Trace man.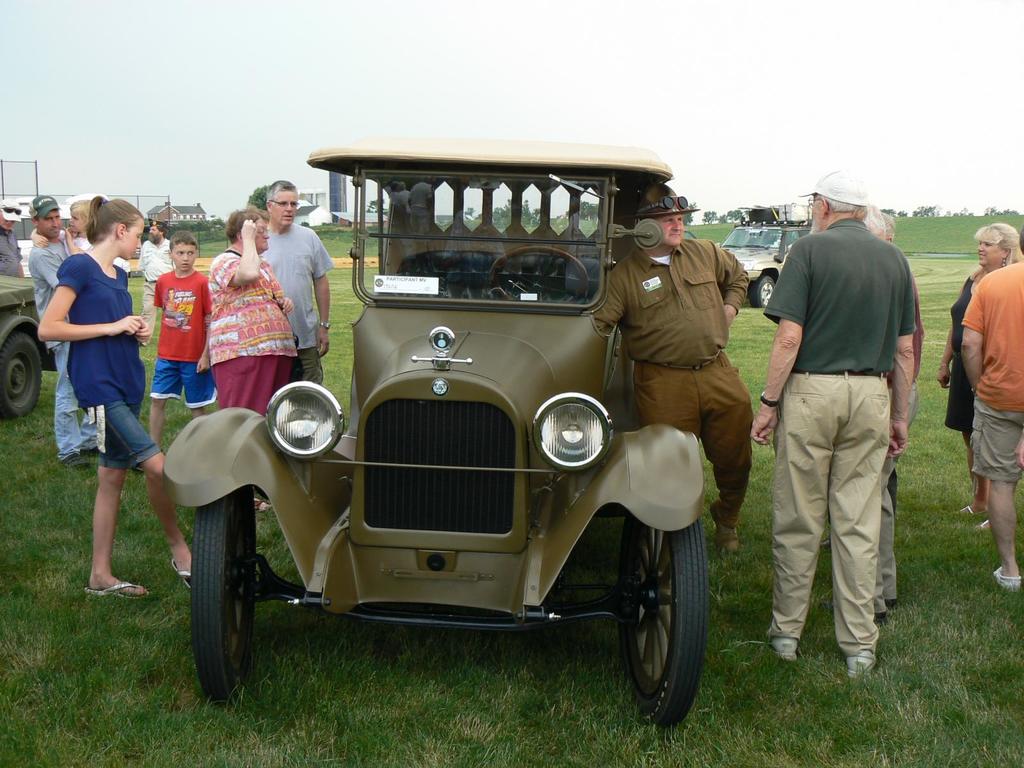
Traced to pyautogui.locateOnScreen(26, 193, 82, 466).
